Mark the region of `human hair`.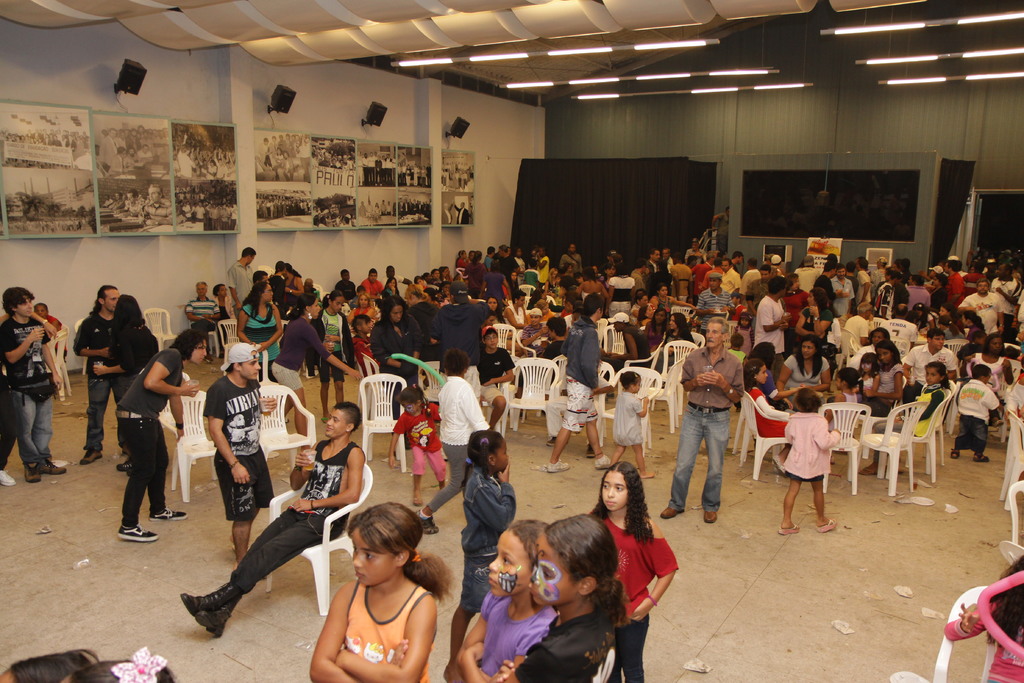
Region: 380, 274, 400, 294.
